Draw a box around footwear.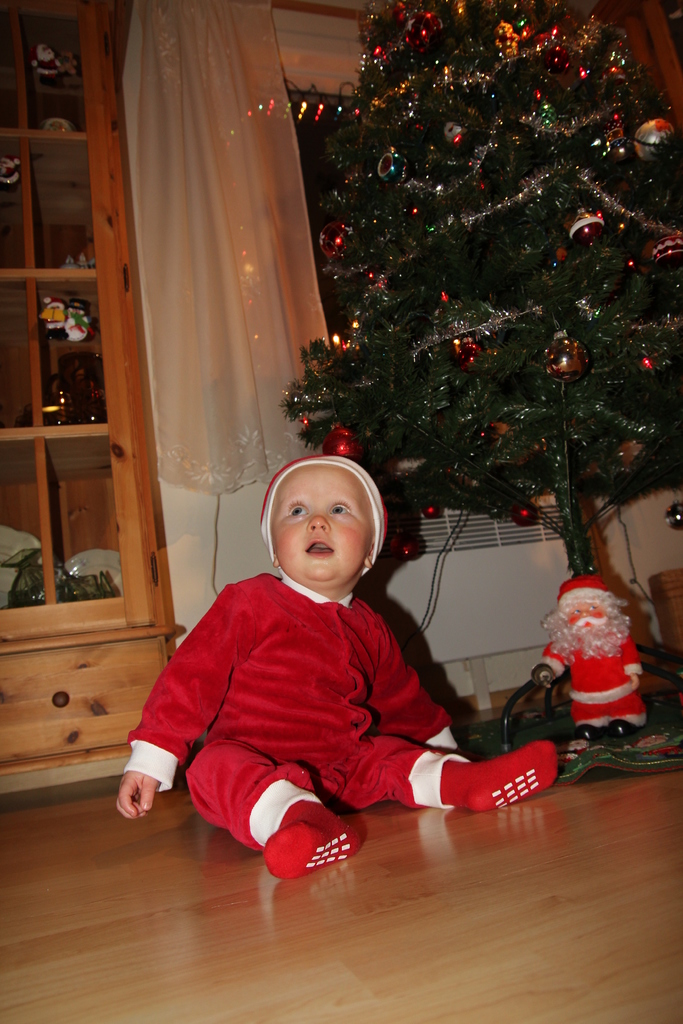
{"x1": 442, "y1": 735, "x2": 557, "y2": 804}.
